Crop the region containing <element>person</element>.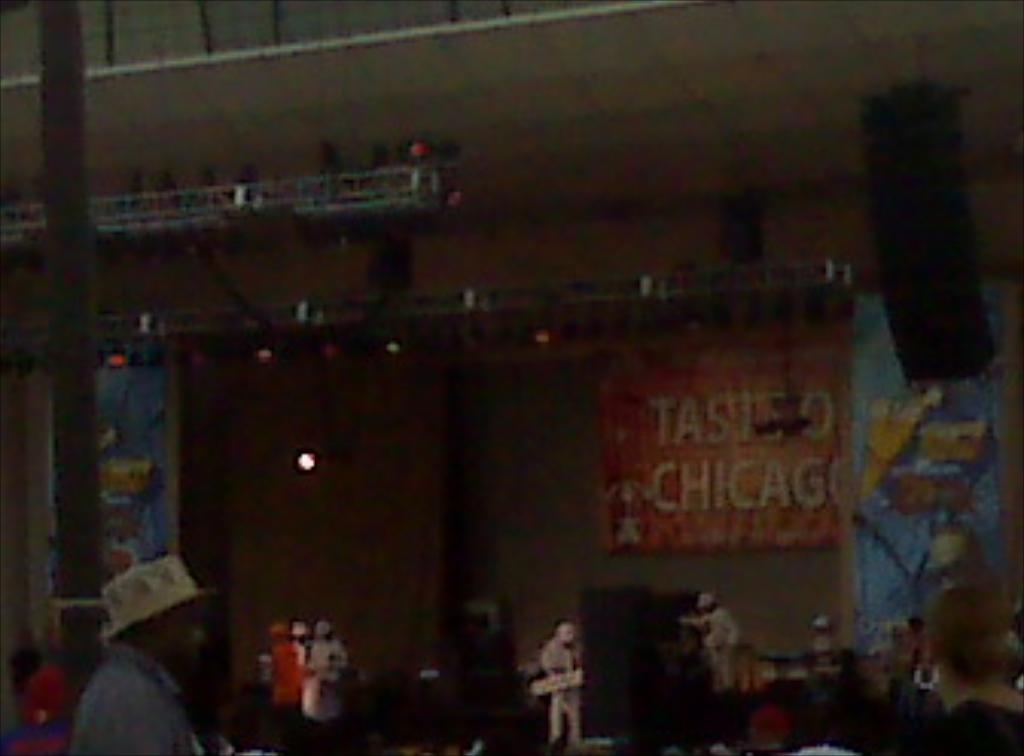
Crop region: box=[814, 616, 856, 668].
